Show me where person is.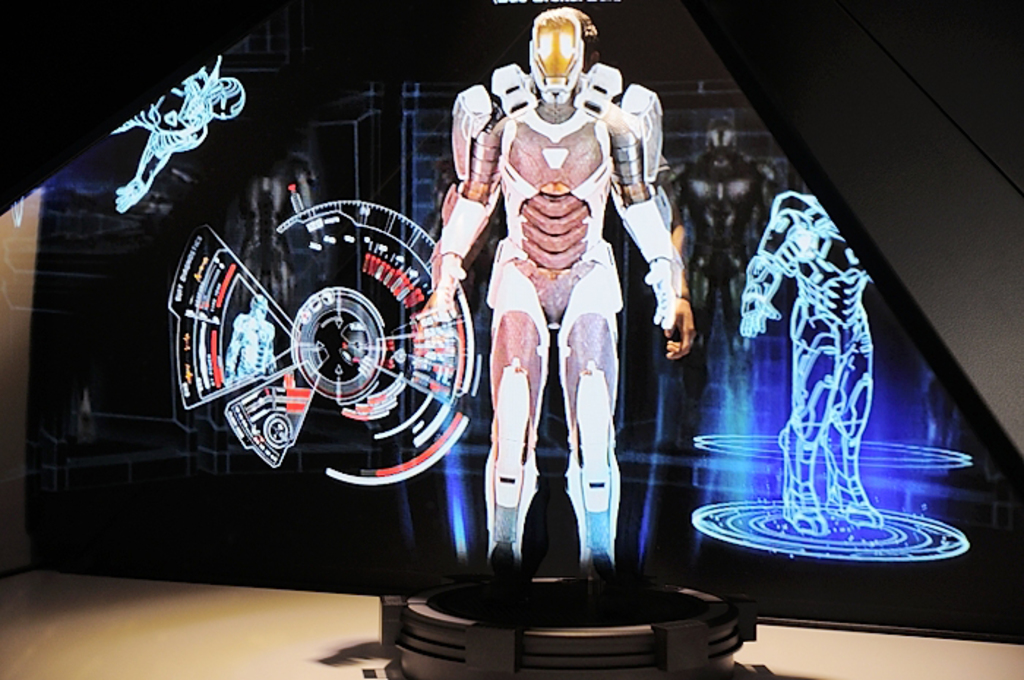
person is at (x1=402, y1=0, x2=702, y2=592).
